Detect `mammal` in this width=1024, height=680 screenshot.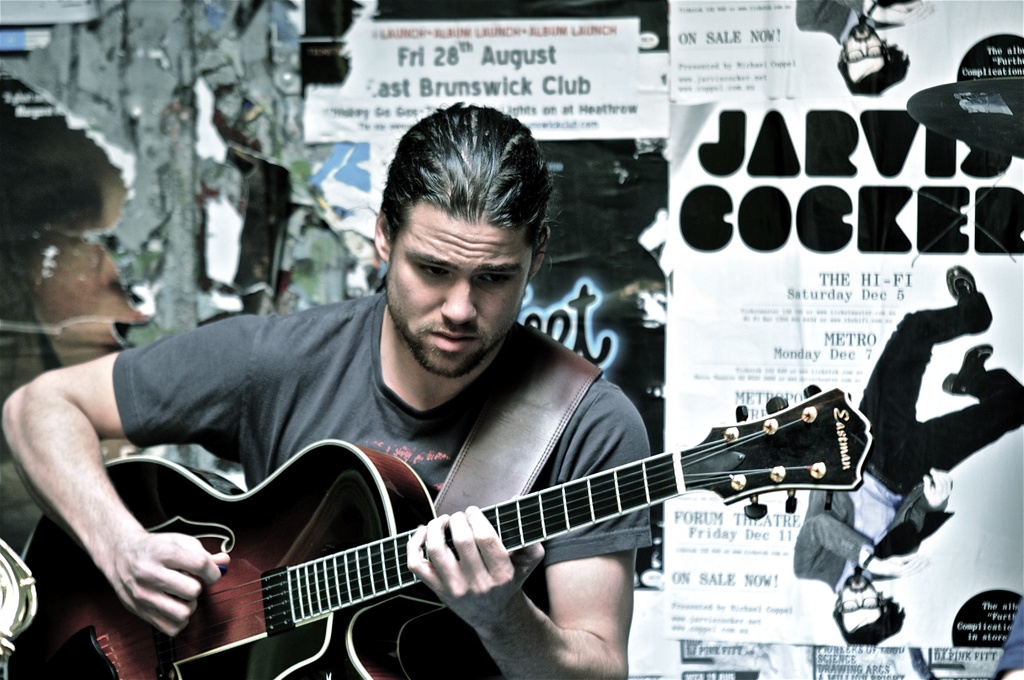
Detection: <region>789, 264, 1023, 645</region>.
